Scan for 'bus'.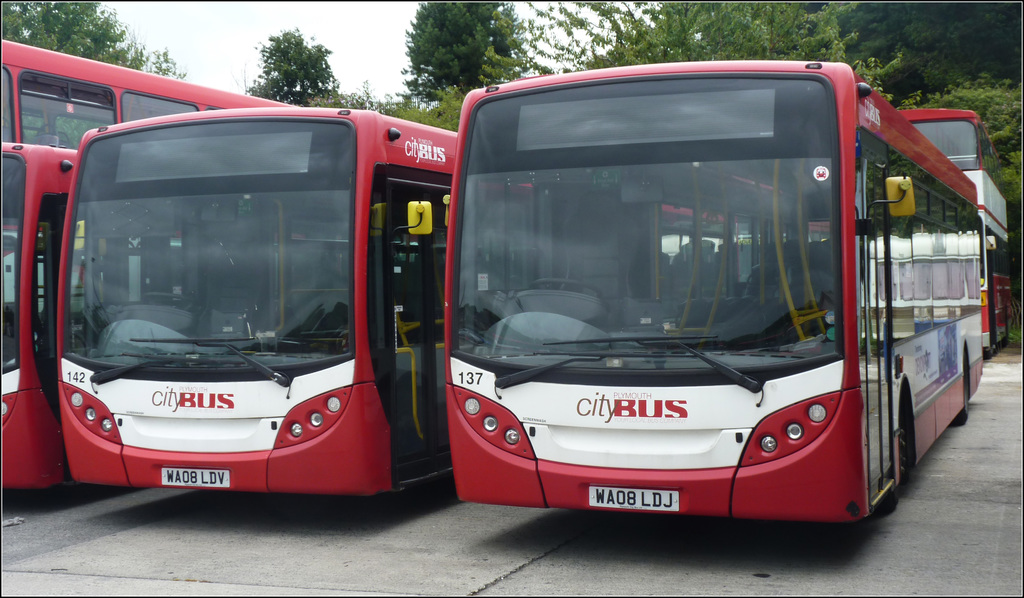
Scan result: (x1=58, y1=106, x2=832, y2=499).
